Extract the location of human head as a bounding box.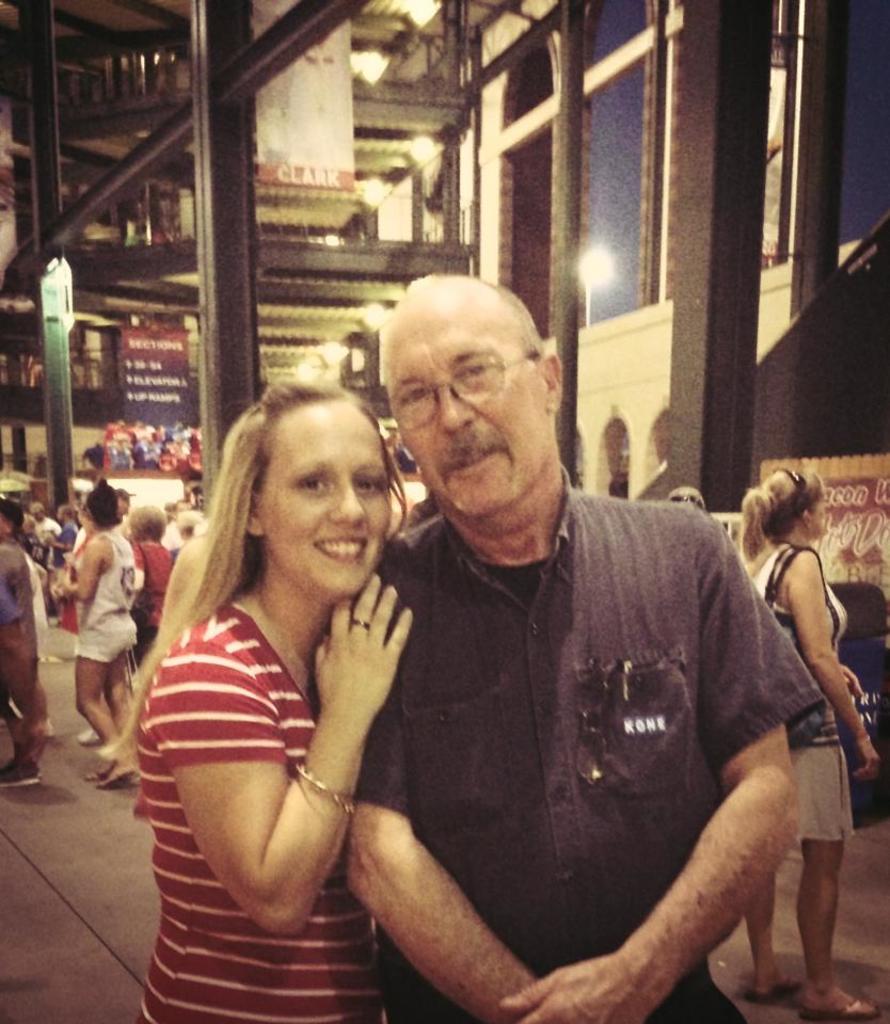
Rect(126, 506, 163, 543).
